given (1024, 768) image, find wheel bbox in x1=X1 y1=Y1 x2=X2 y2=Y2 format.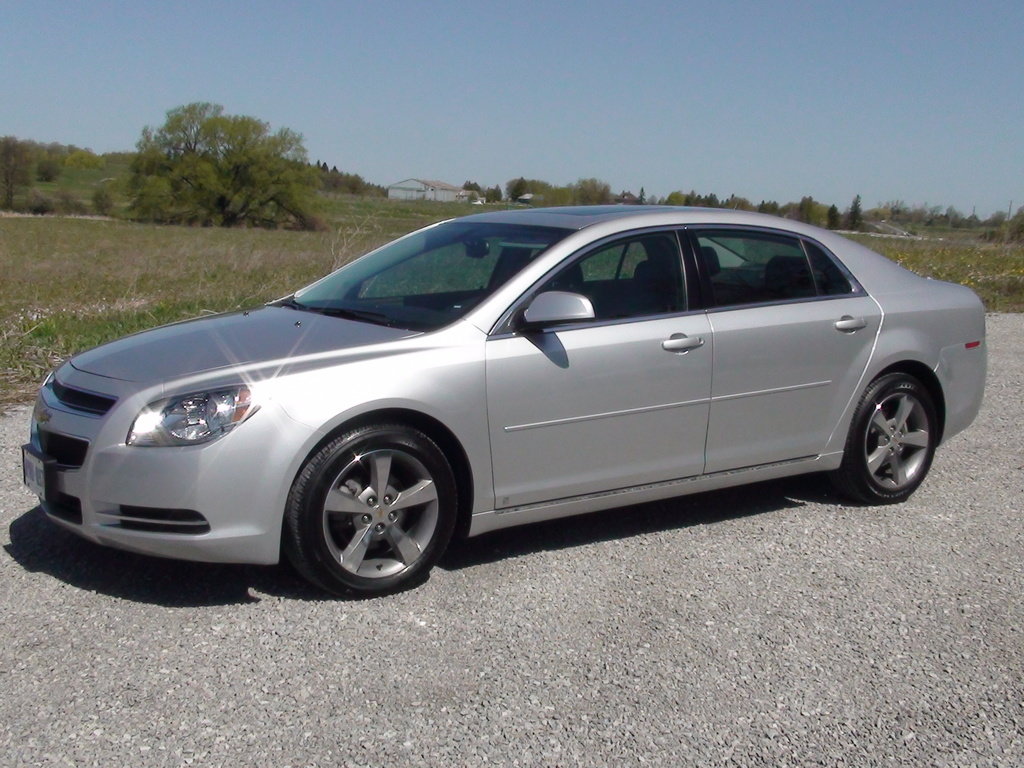
x1=282 y1=418 x2=456 y2=593.
